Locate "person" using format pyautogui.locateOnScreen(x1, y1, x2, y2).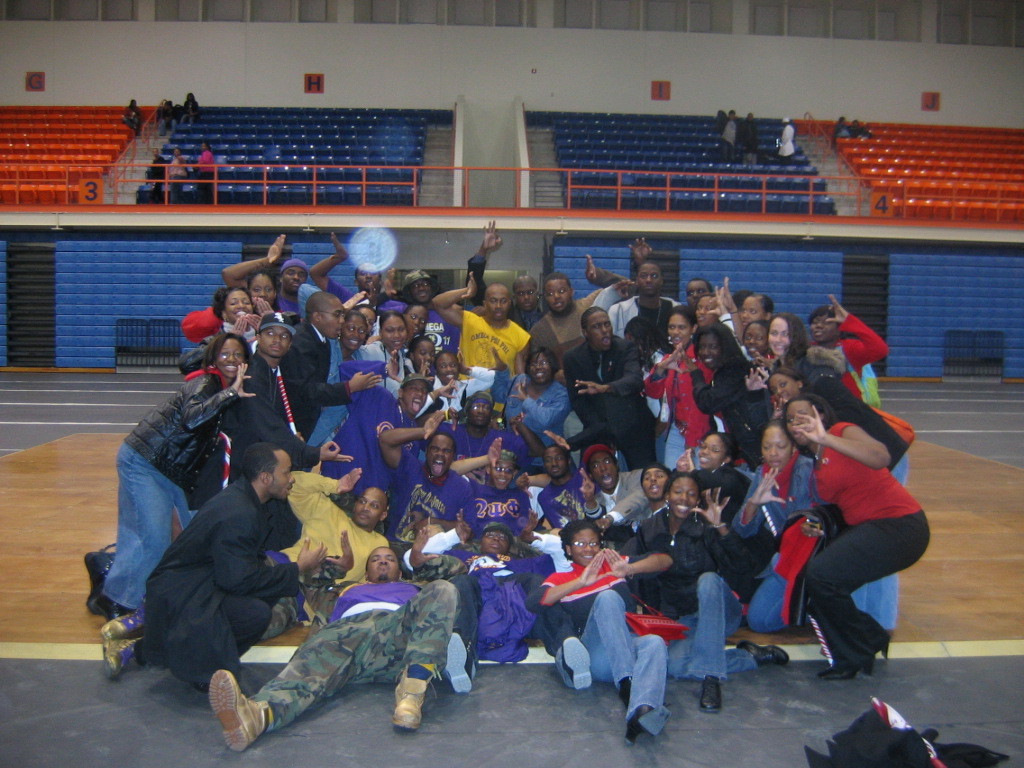
pyautogui.locateOnScreen(724, 424, 857, 645).
